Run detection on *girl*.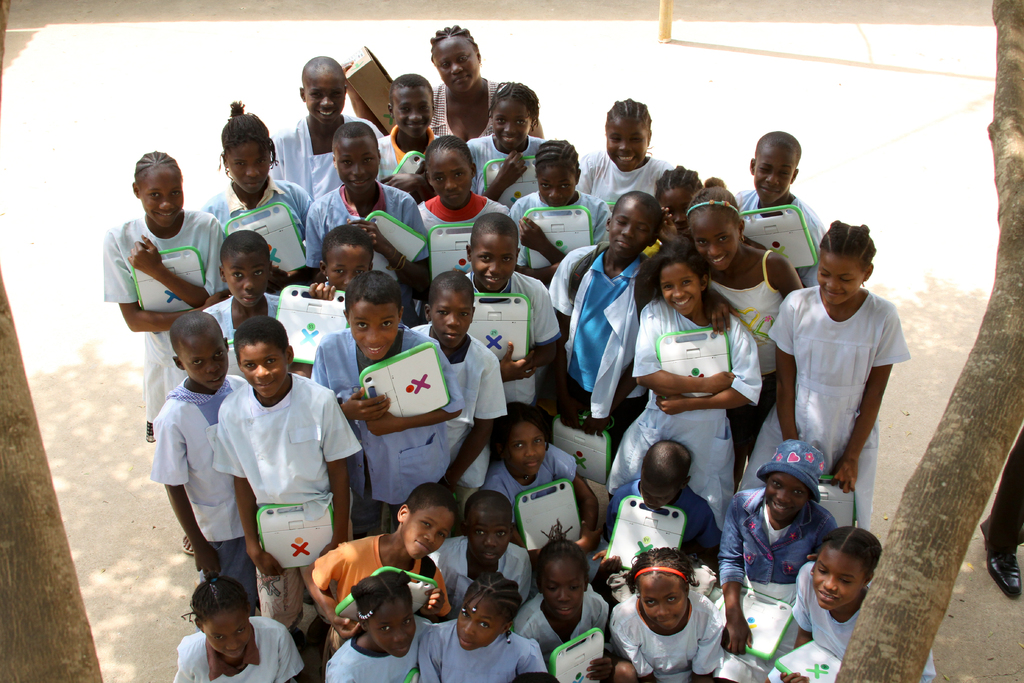
Result: 467/73/552/215.
